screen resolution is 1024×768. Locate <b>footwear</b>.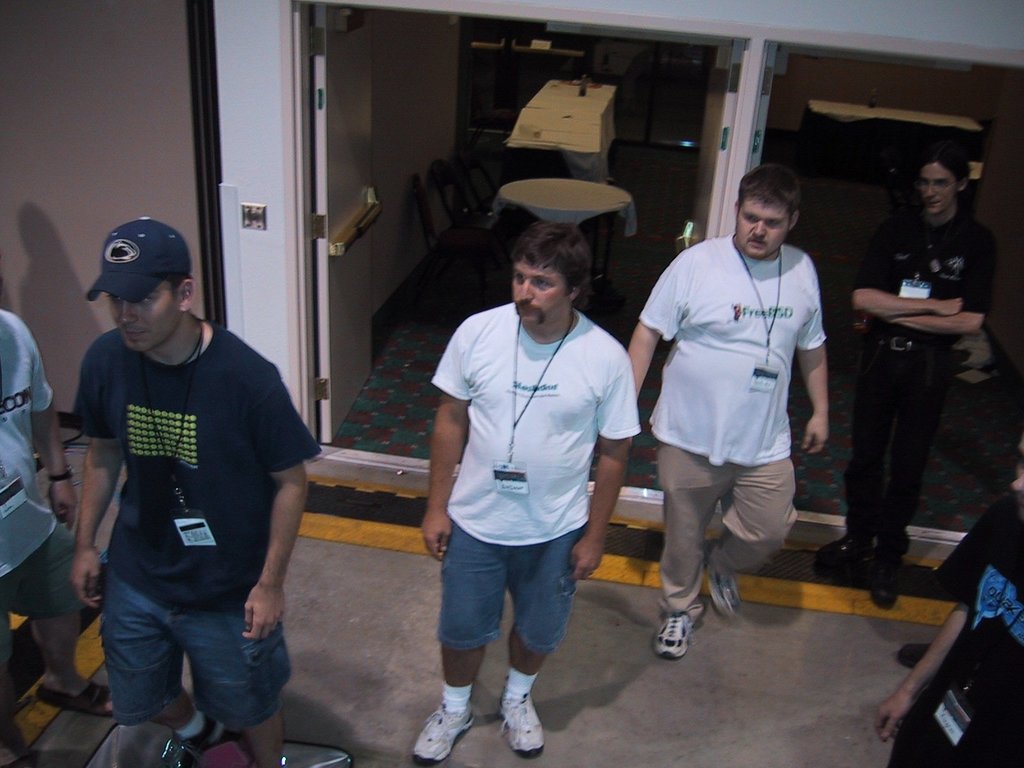
bbox(818, 540, 876, 568).
